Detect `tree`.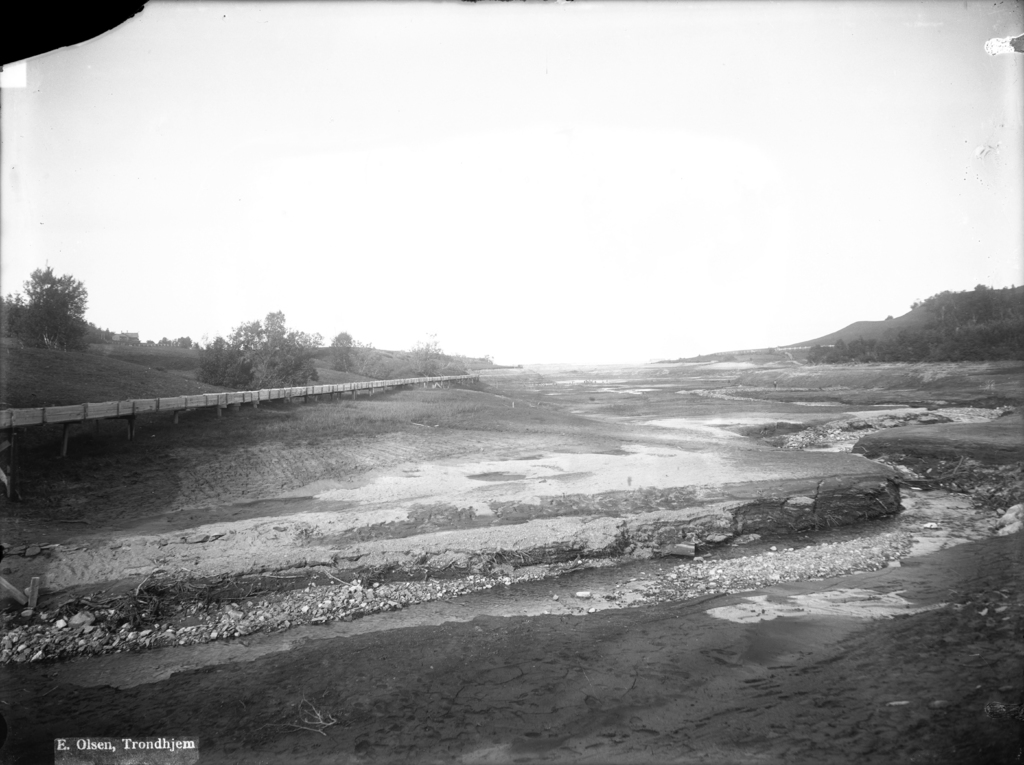
Detected at crop(404, 332, 445, 373).
